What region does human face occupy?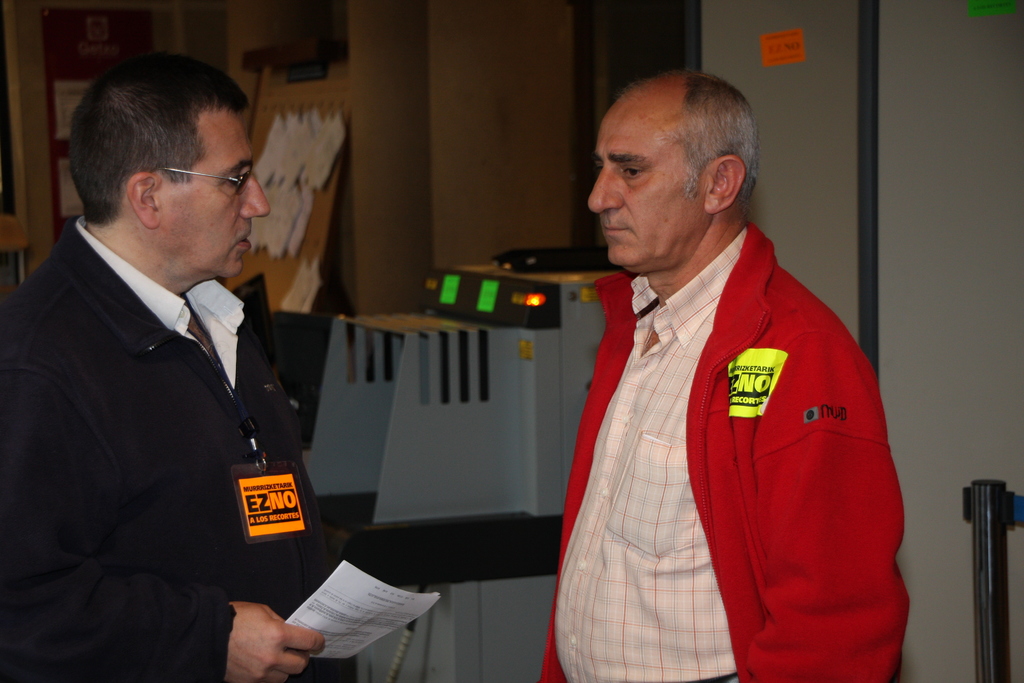
box=[172, 120, 269, 278].
